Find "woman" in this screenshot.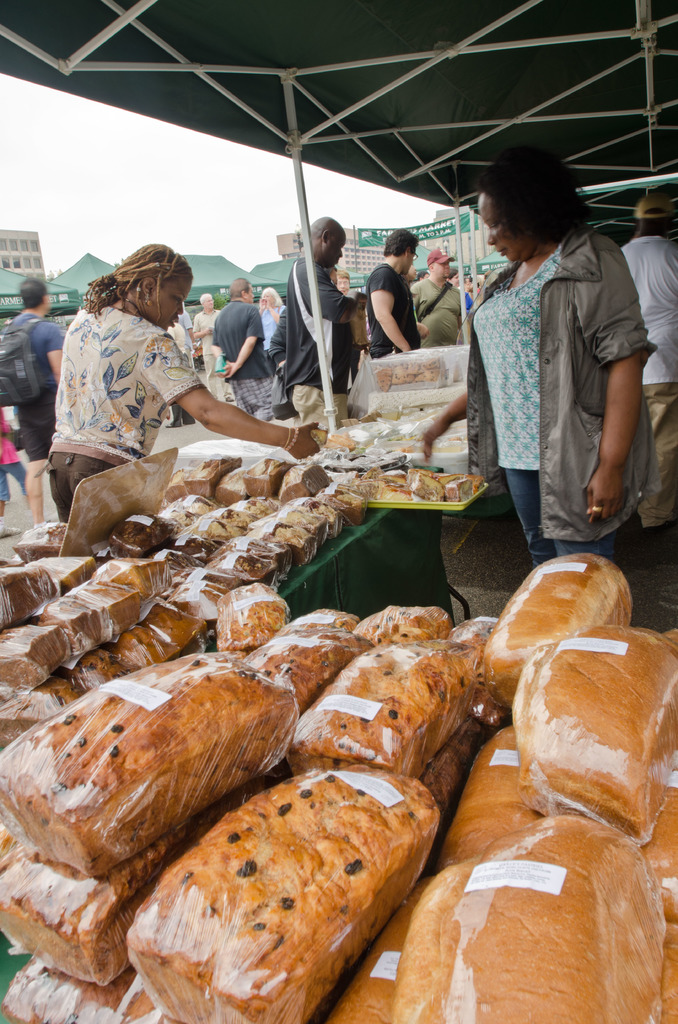
The bounding box for "woman" is bbox=[257, 282, 291, 386].
